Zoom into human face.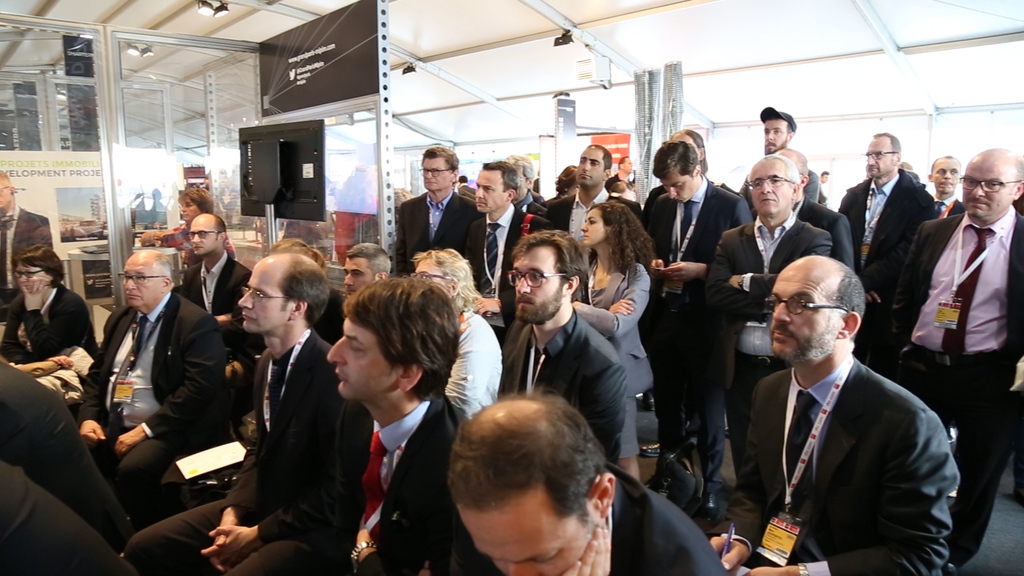
Zoom target: bbox(184, 214, 214, 257).
